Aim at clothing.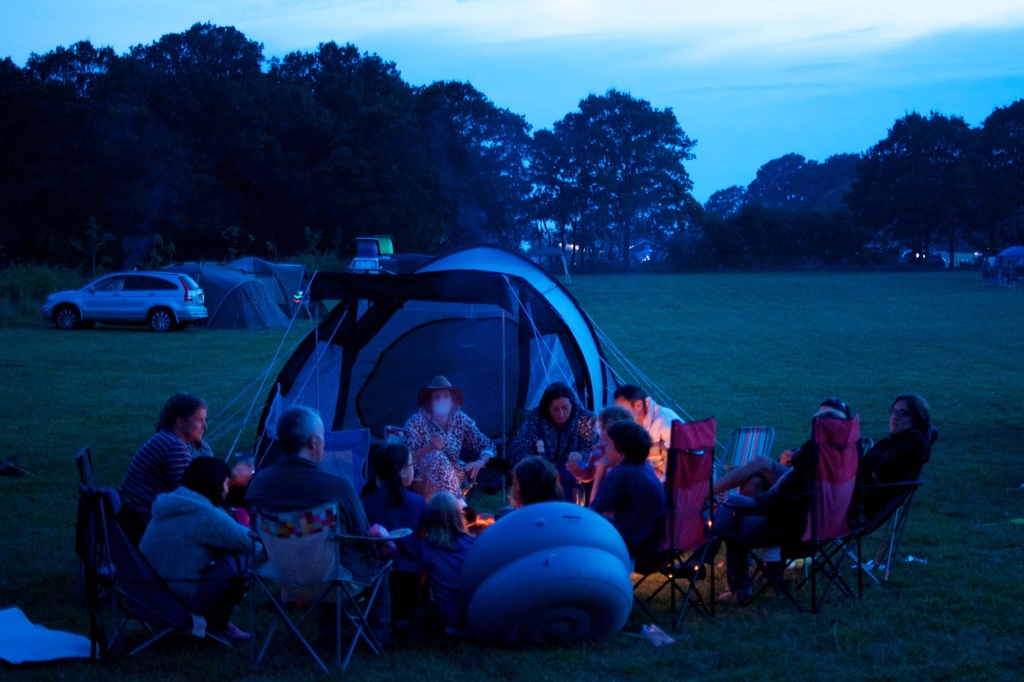
Aimed at (left=235, top=465, right=395, bottom=580).
